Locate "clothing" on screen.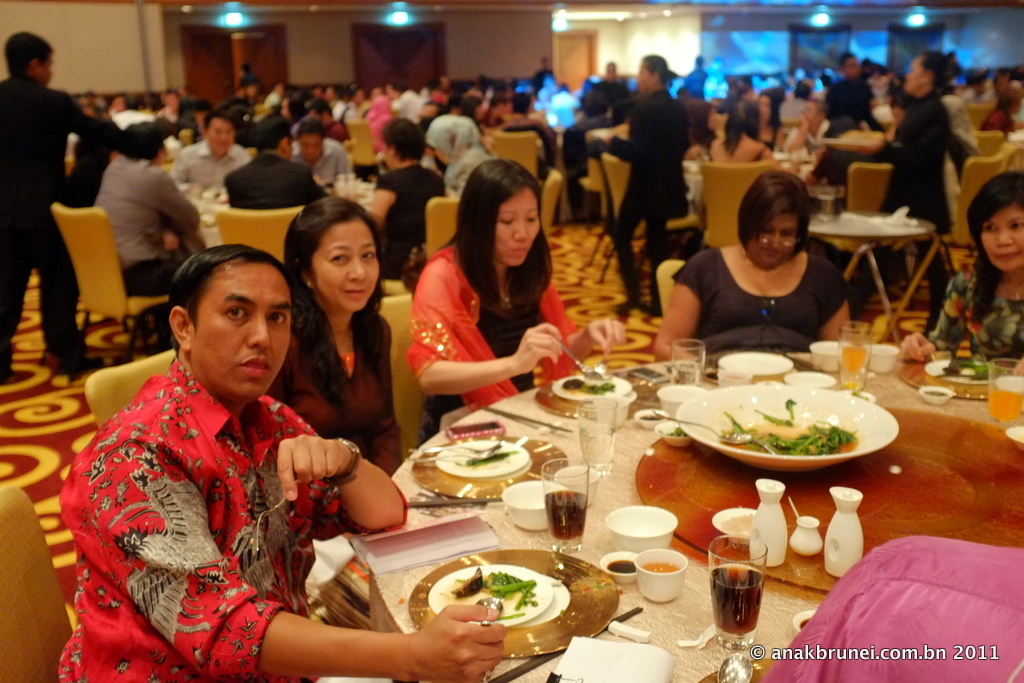
On screen at BBox(606, 91, 689, 299).
